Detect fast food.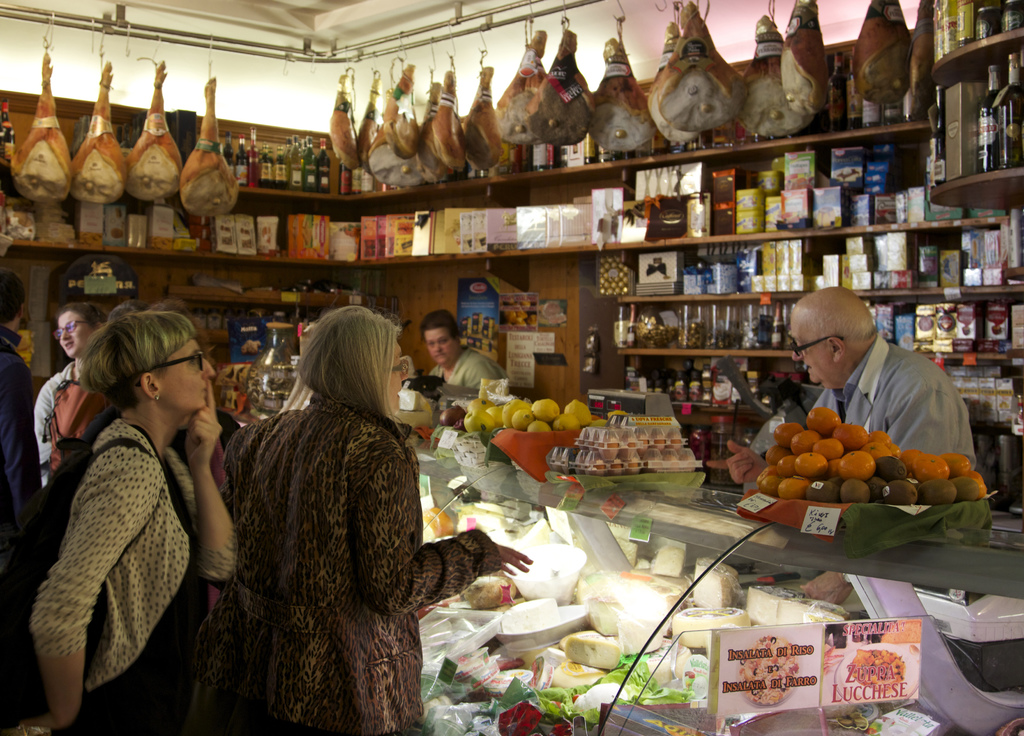
Detected at (left=850, top=0, right=921, bottom=98).
